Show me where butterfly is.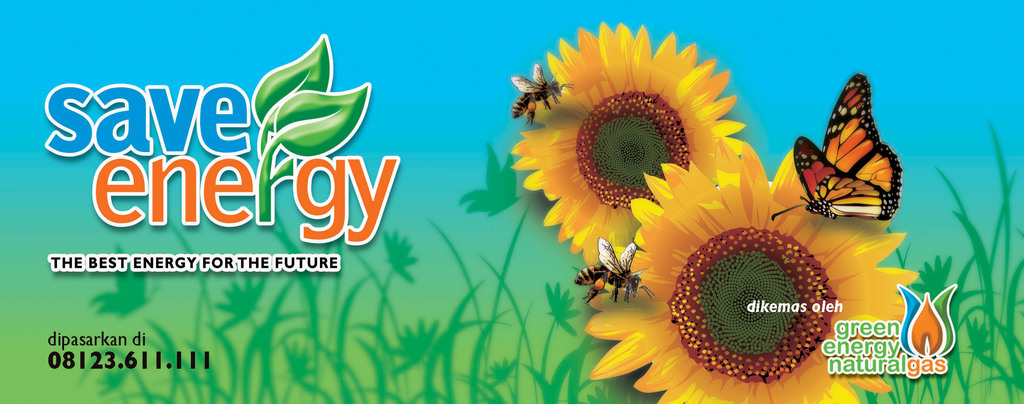
butterfly is at [x1=789, y1=79, x2=894, y2=234].
